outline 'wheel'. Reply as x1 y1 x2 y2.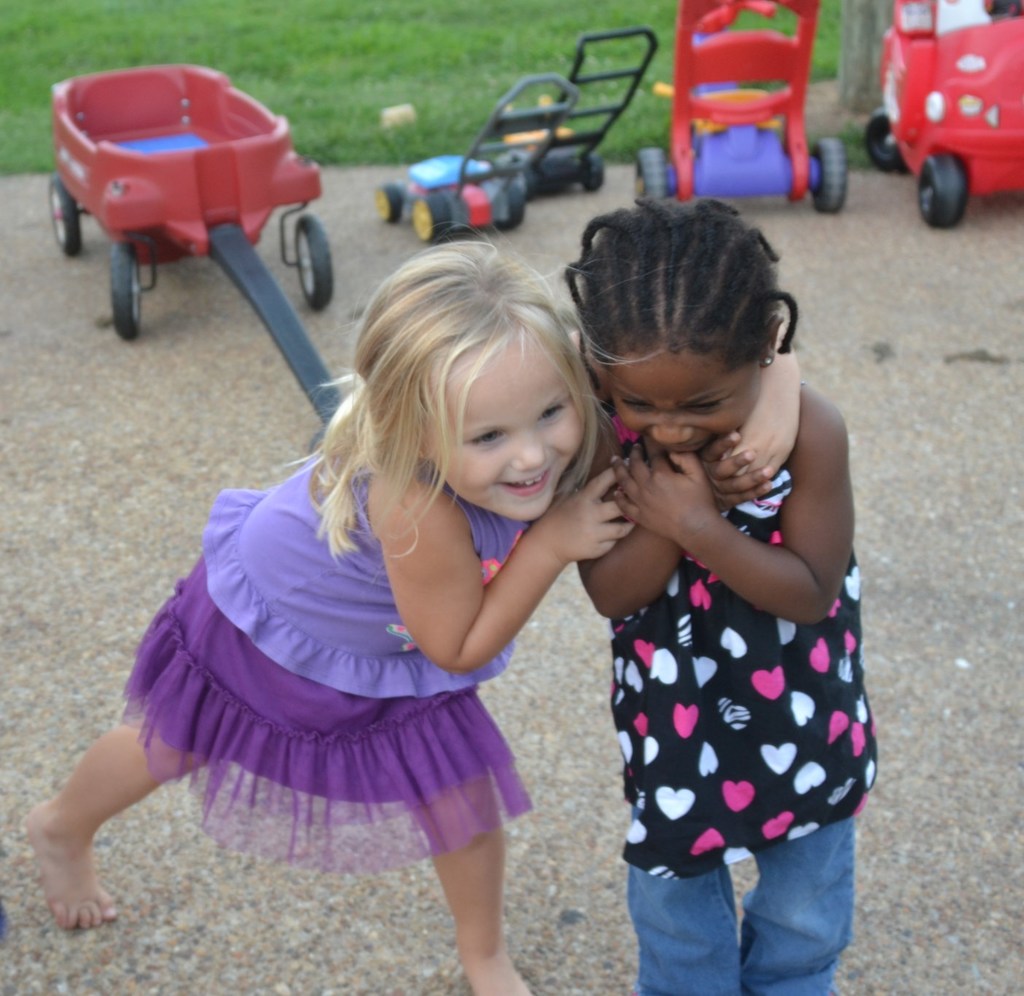
375 183 404 220.
